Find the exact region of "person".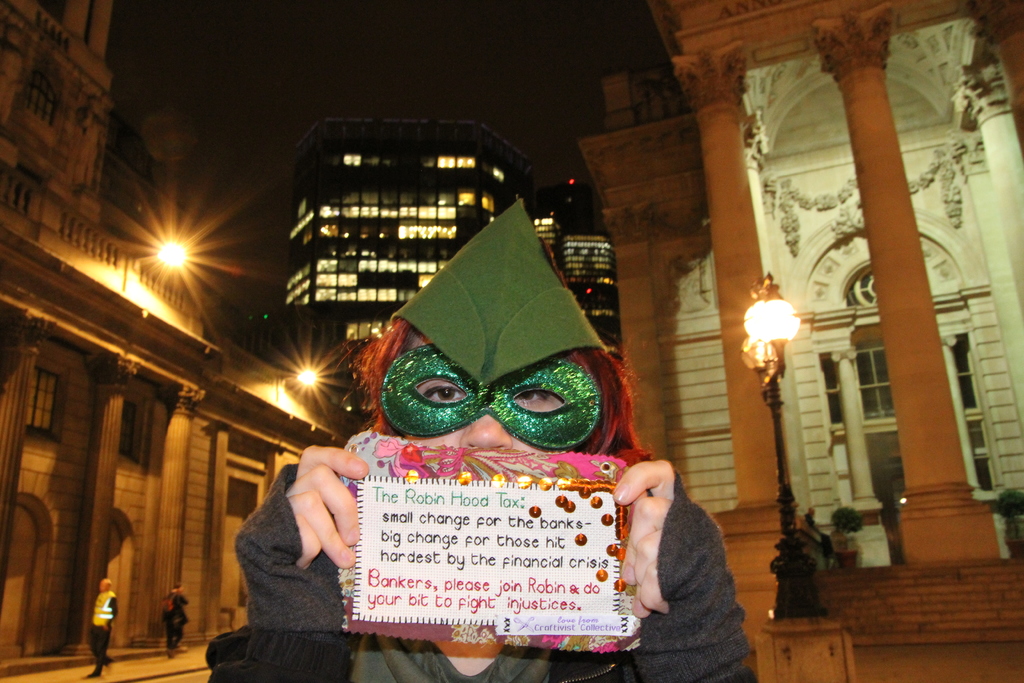
Exact region: Rect(227, 163, 681, 677).
